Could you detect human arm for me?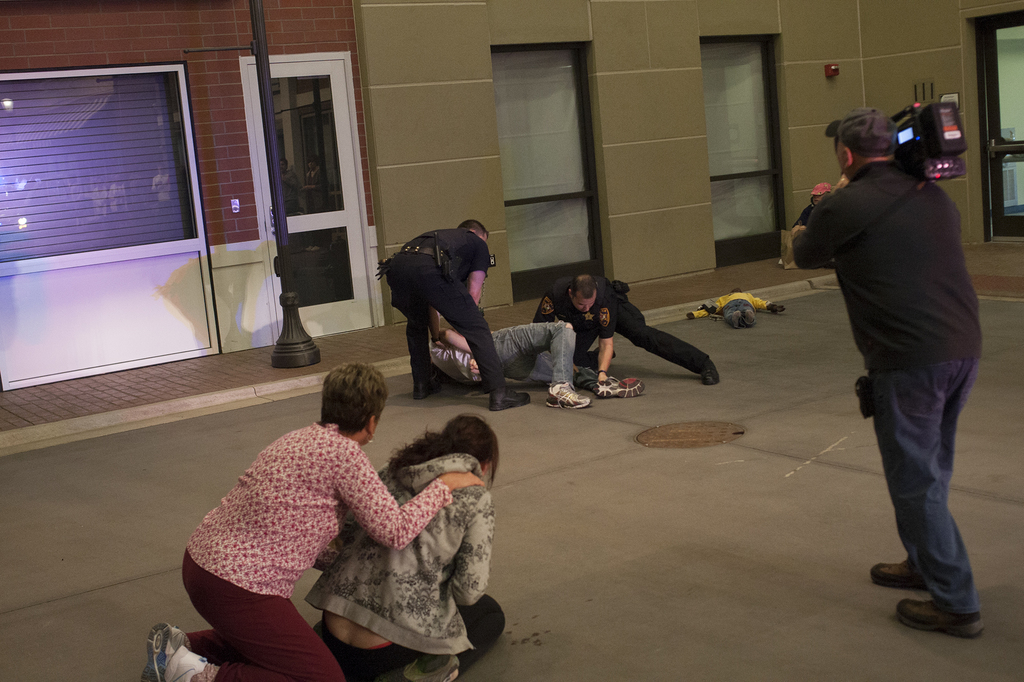
Detection result: {"x1": 308, "y1": 553, "x2": 333, "y2": 581}.
